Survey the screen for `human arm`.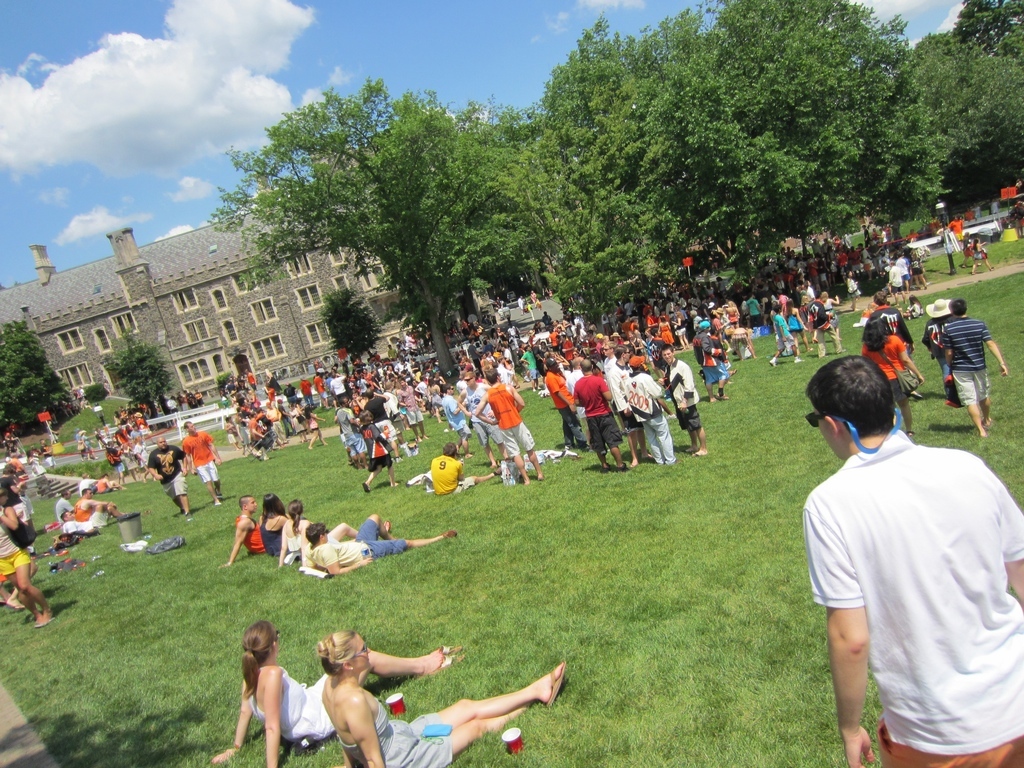
Survey found: (472,394,497,425).
